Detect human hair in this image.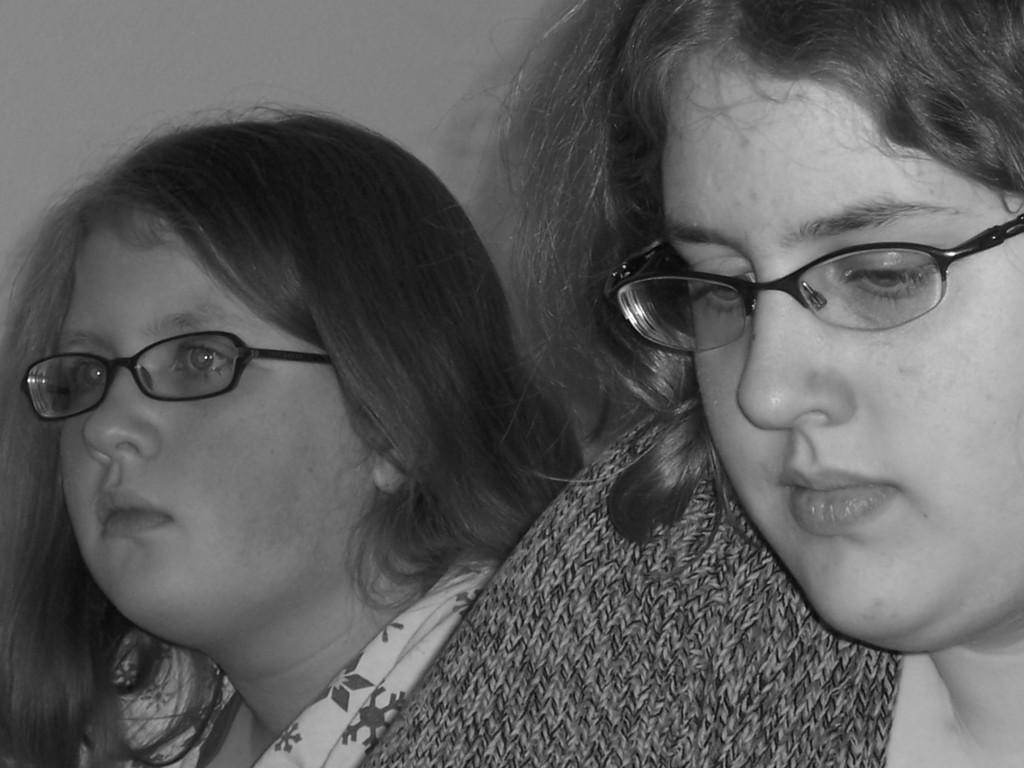
Detection: left=458, top=0, right=1023, bottom=555.
